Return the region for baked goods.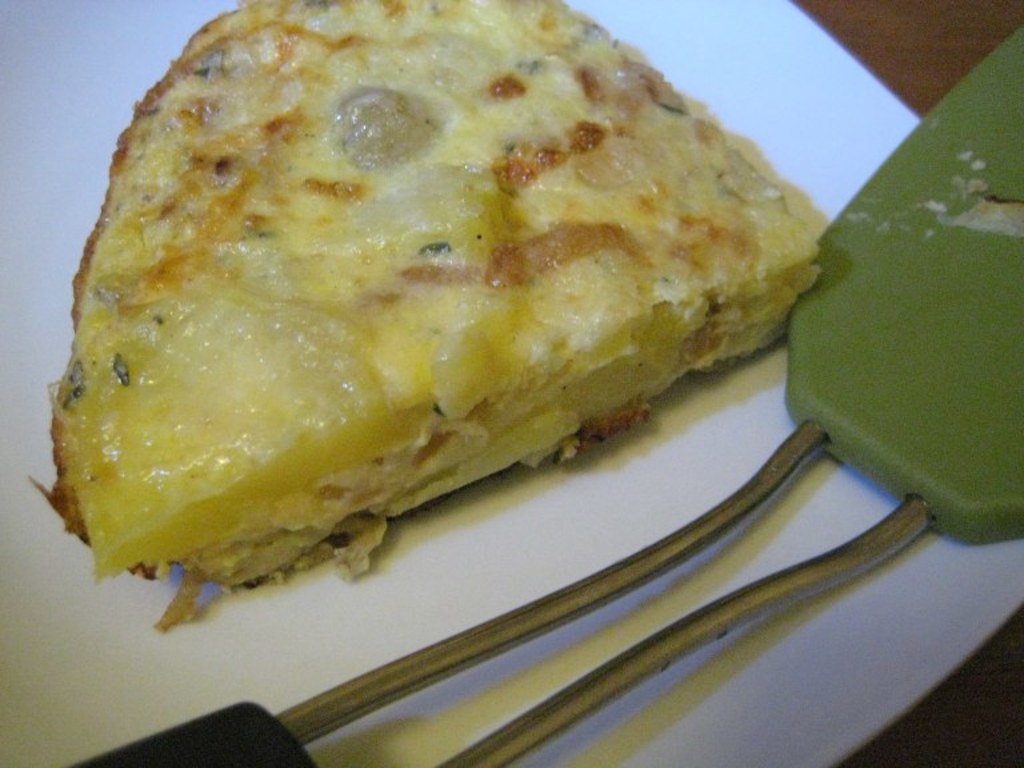
bbox=(19, 0, 827, 644).
